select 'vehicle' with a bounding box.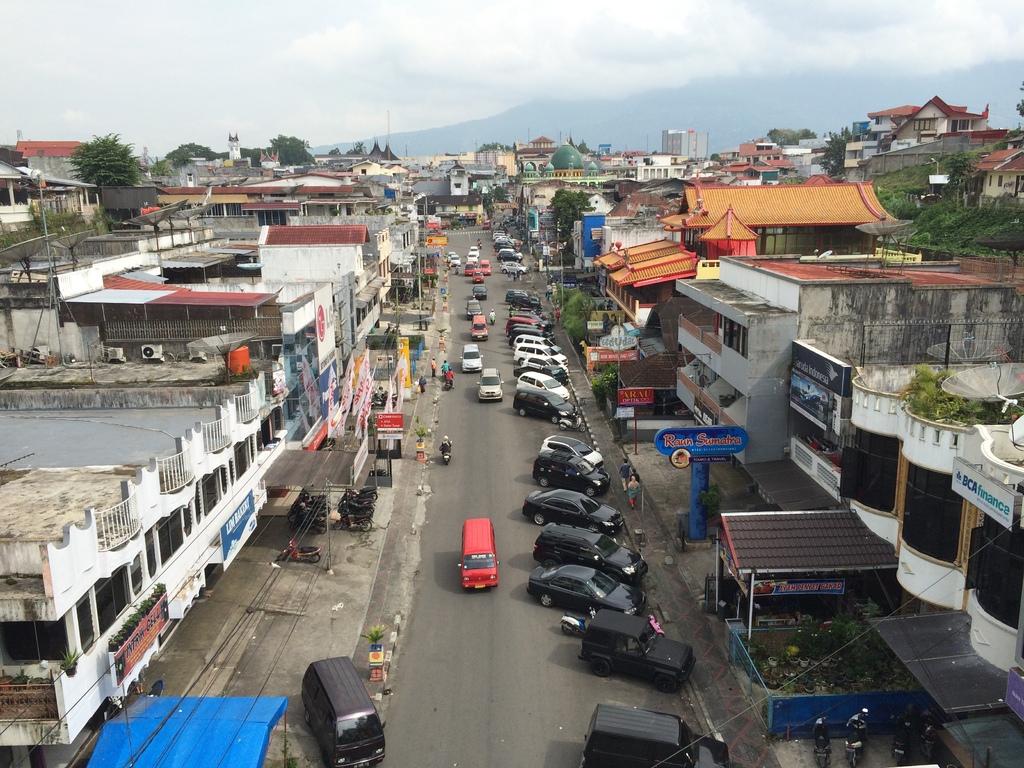
(504,288,535,299).
